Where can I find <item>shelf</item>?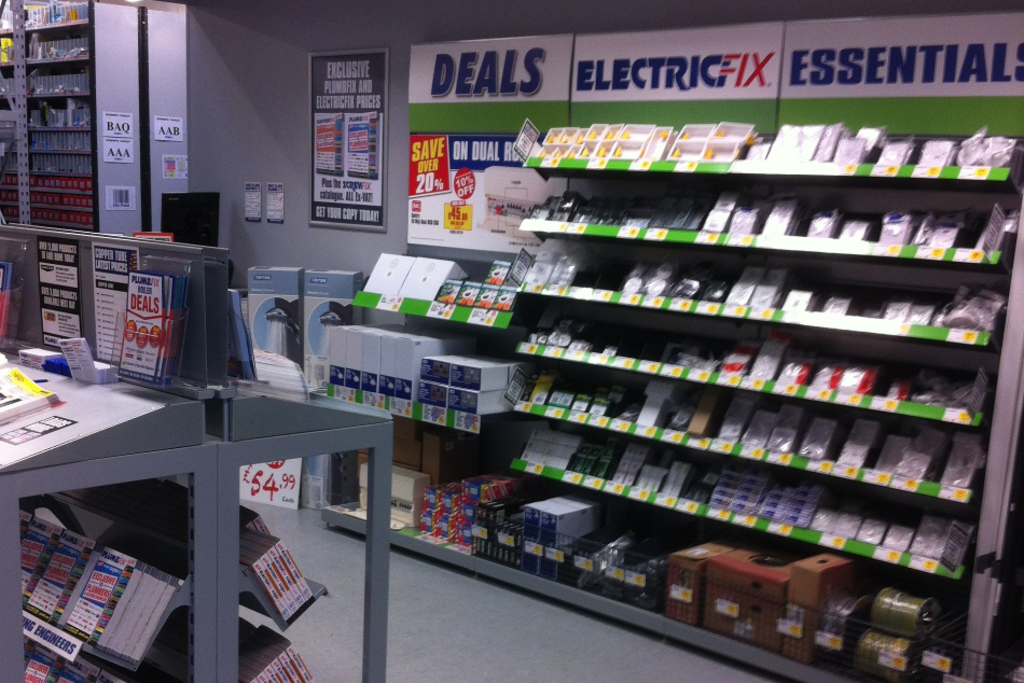
You can find it at bbox=(517, 333, 993, 436).
